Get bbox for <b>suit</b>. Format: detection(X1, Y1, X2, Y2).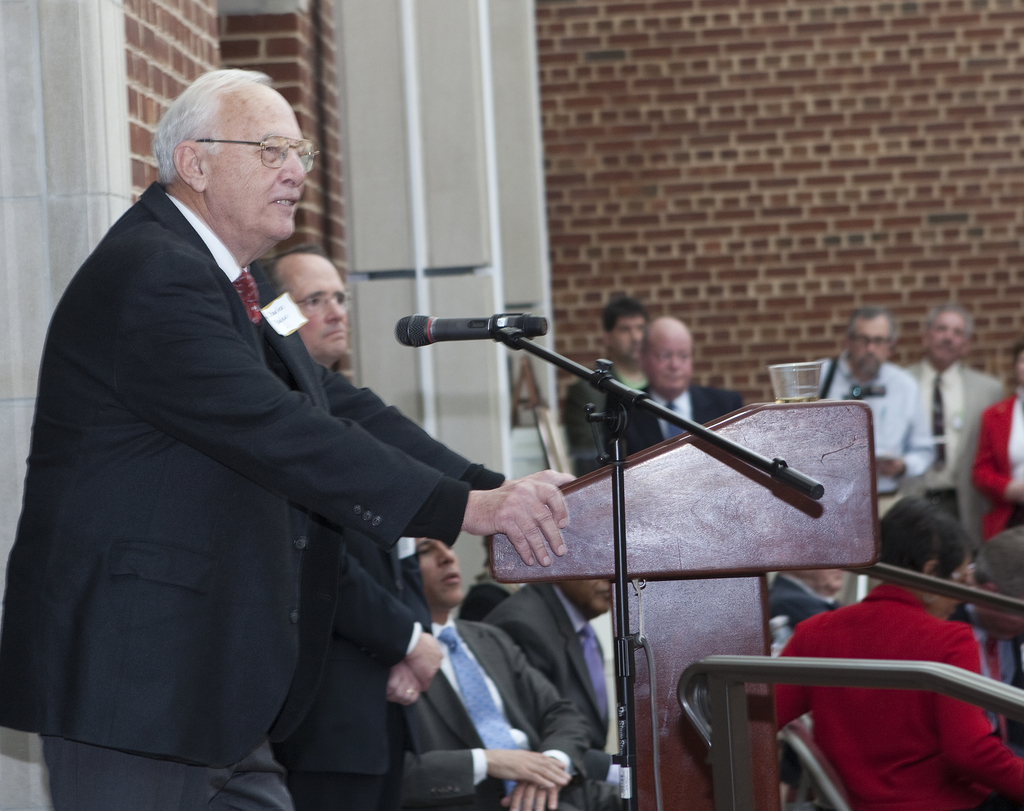
detection(904, 359, 1012, 554).
